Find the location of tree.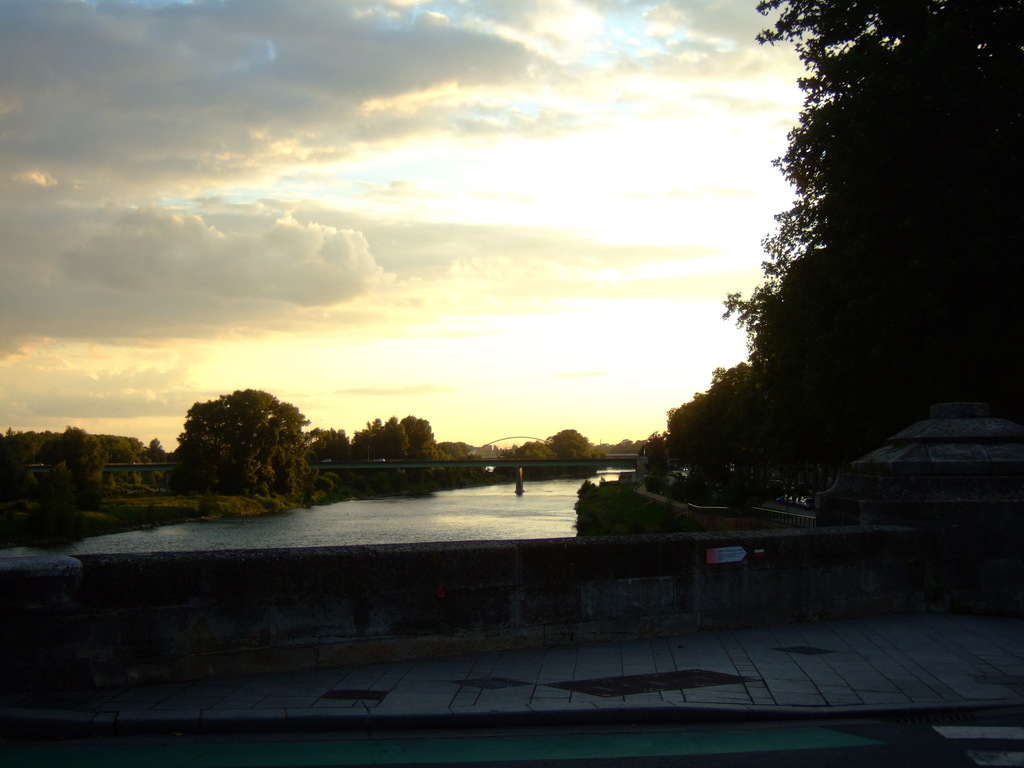
Location: <bbox>182, 380, 316, 516</bbox>.
